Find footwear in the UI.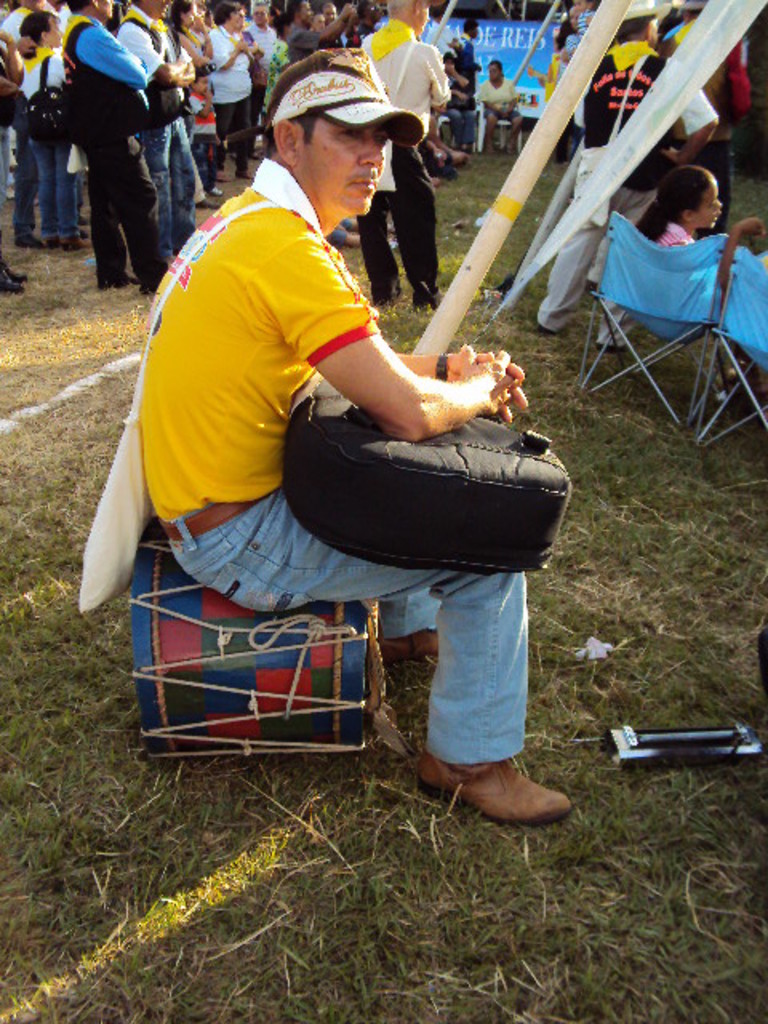
UI element at bbox(74, 211, 88, 224).
